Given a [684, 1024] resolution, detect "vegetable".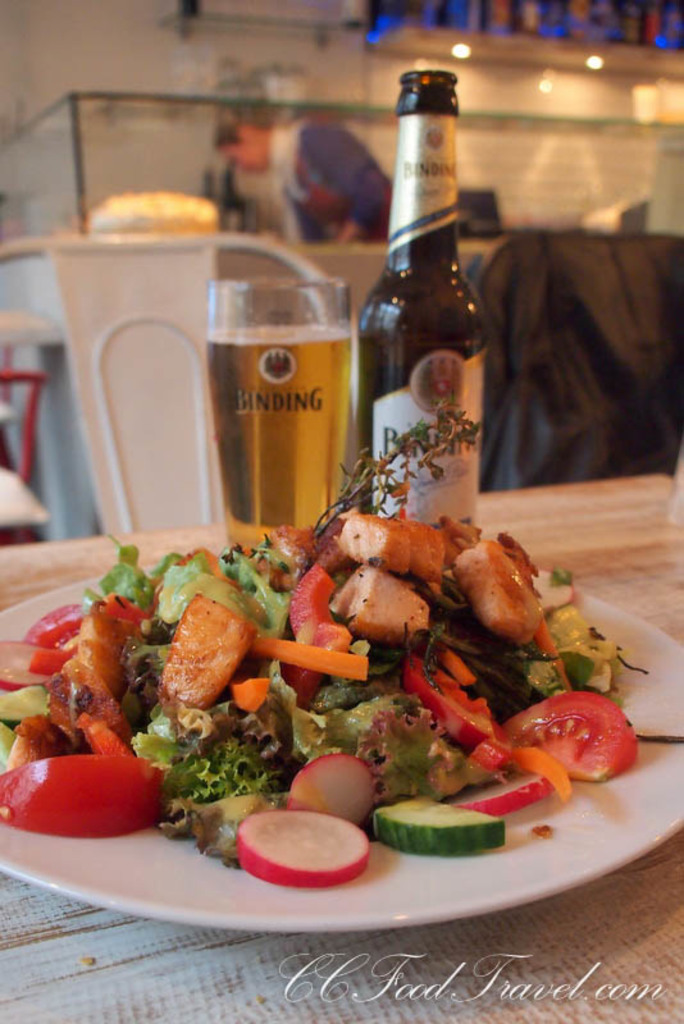
(0, 746, 155, 833).
